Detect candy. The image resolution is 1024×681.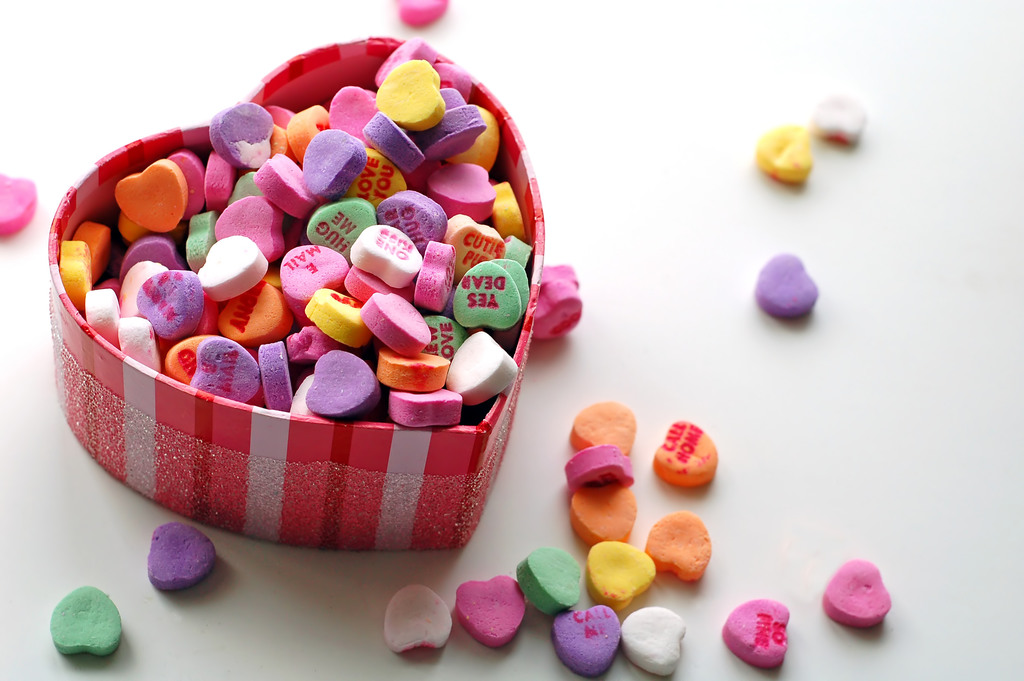
locate(44, 34, 547, 437).
